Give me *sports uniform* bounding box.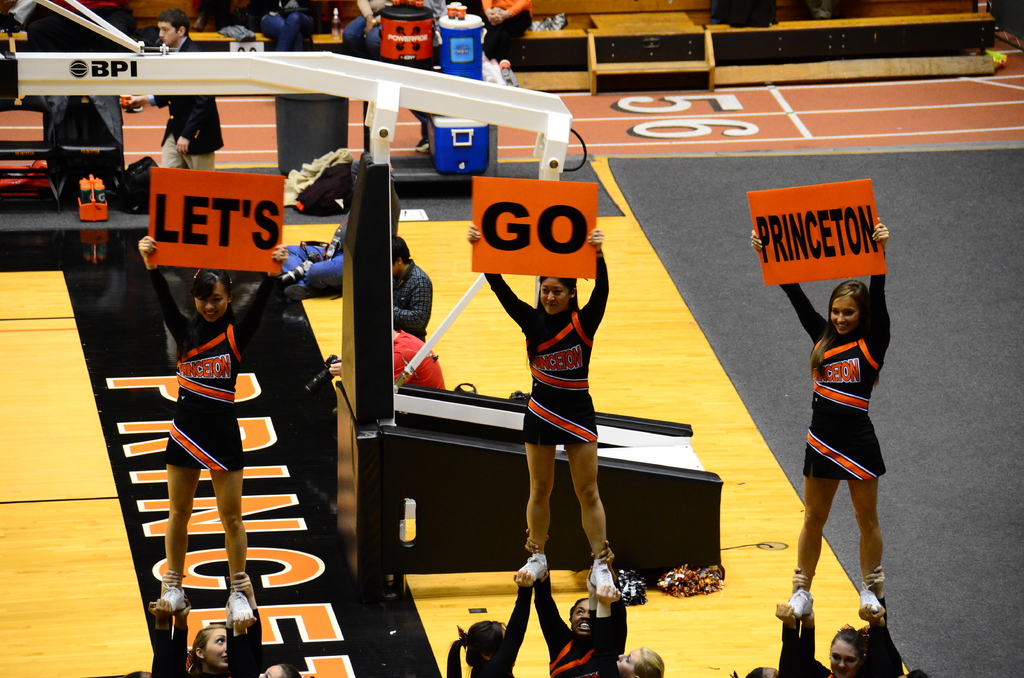
<region>143, 266, 280, 619</region>.
